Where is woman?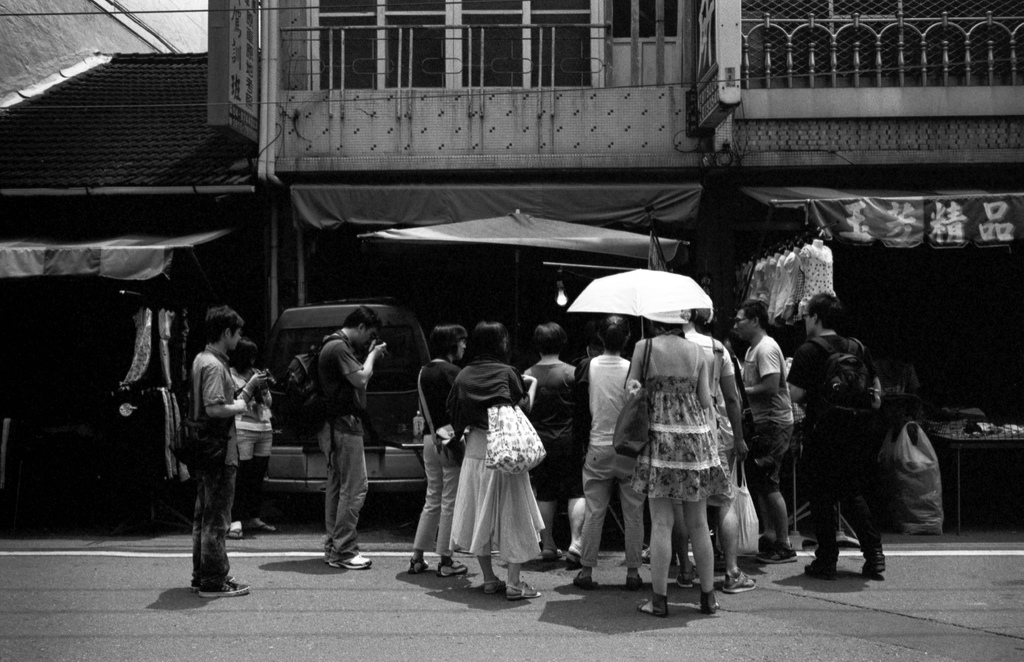
x1=567, y1=311, x2=634, y2=599.
